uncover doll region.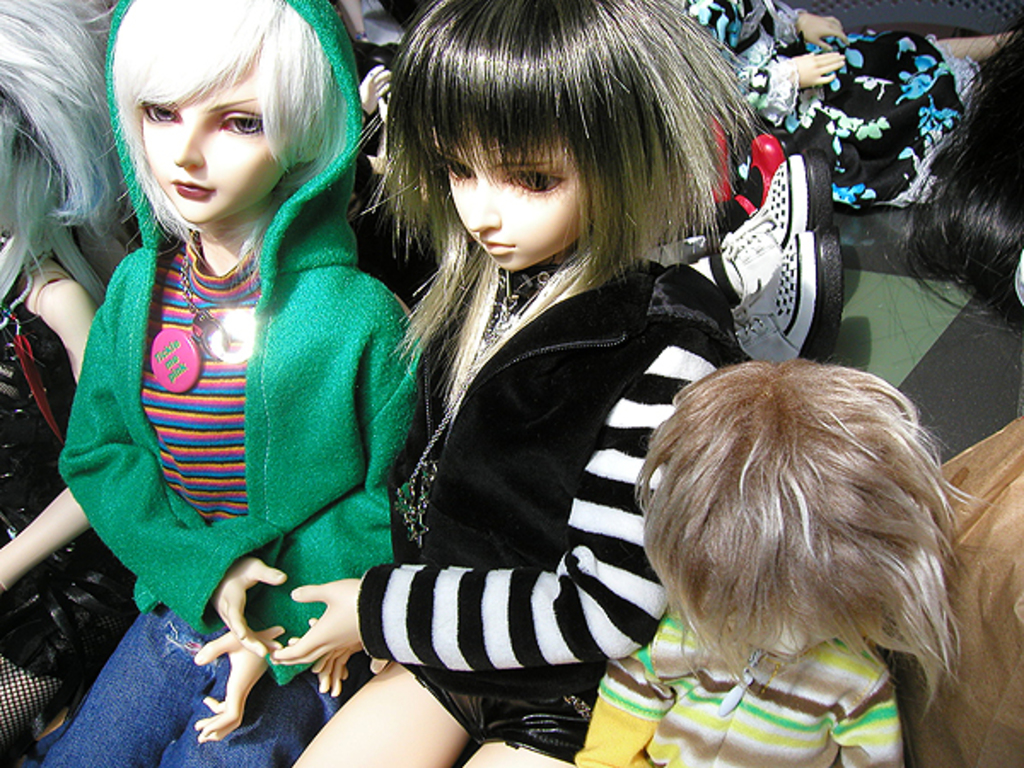
Uncovered: locate(570, 364, 954, 766).
